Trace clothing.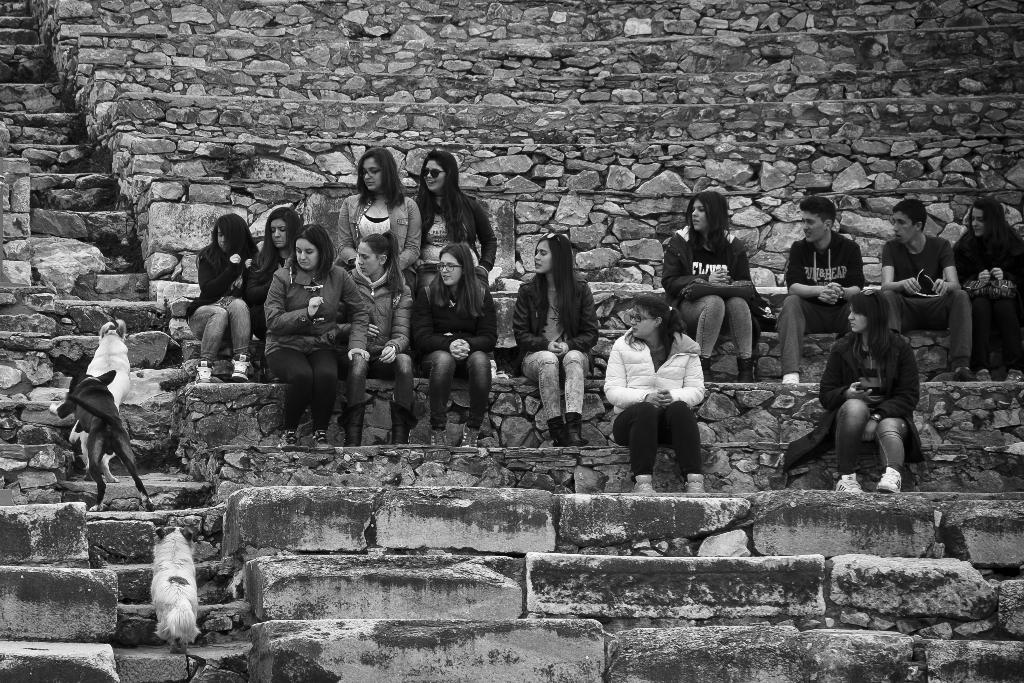
Traced to 182 242 263 366.
